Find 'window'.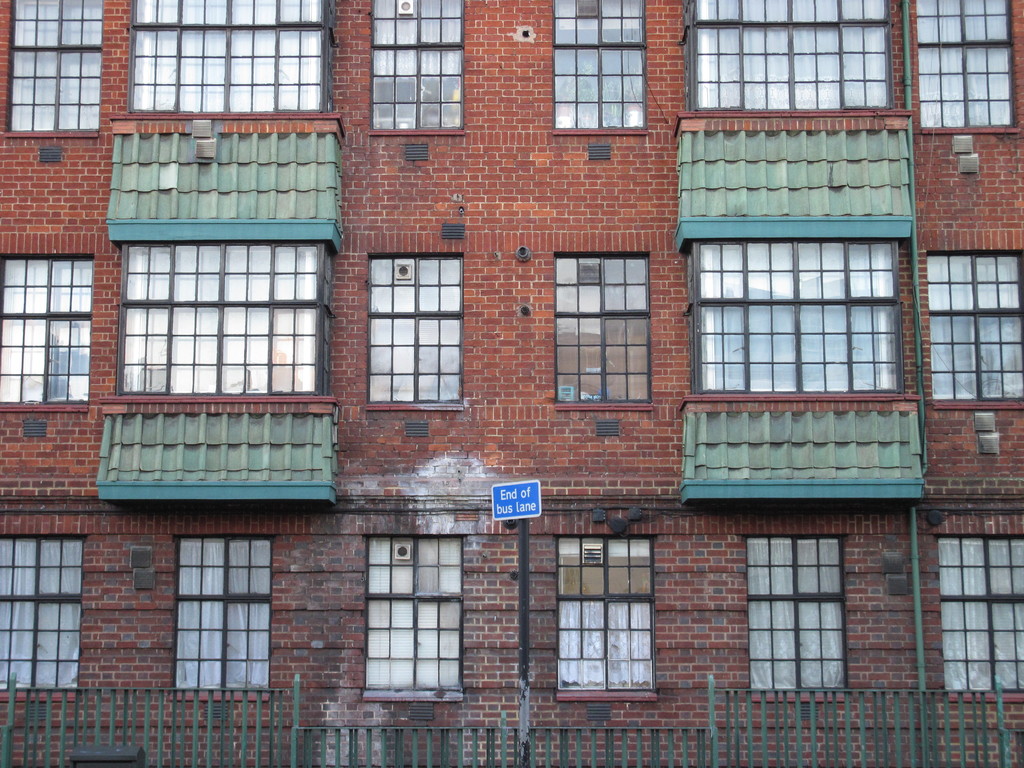
bbox=(553, 536, 653, 689).
